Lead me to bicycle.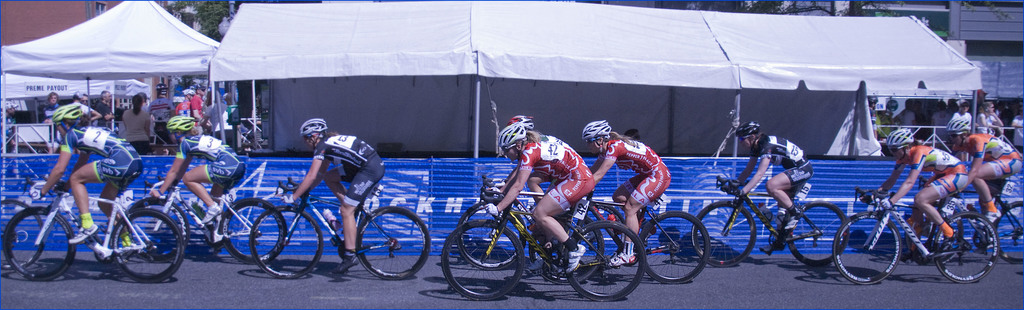
Lead to 435 190 646 302.
